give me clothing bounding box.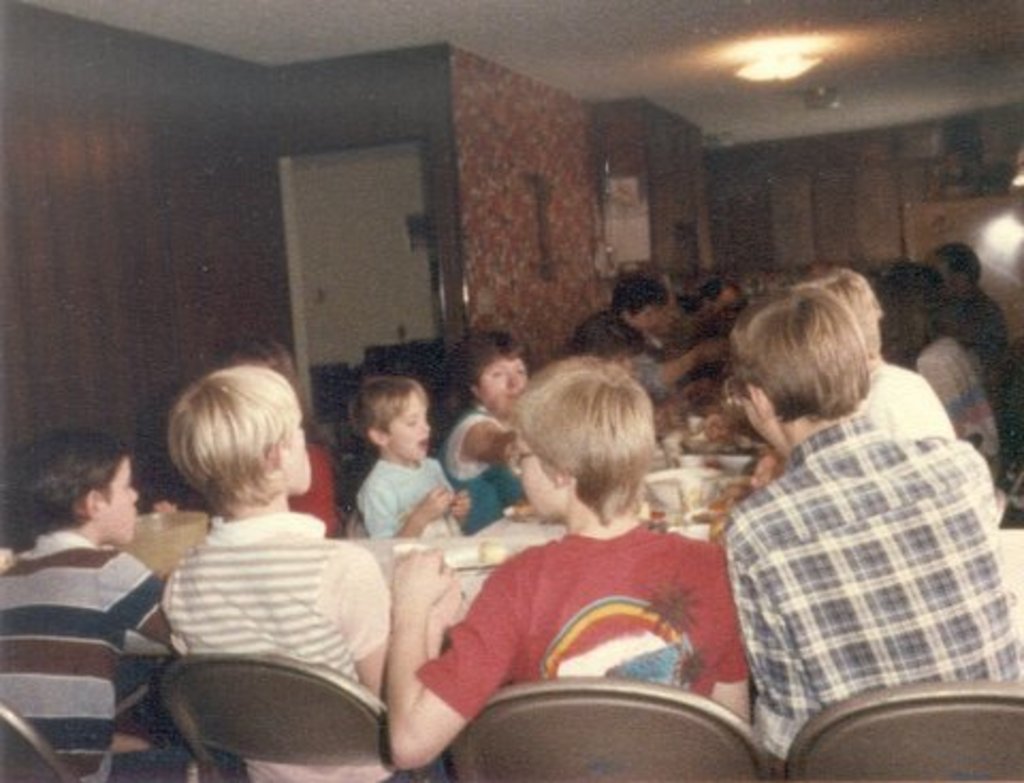
442 410 523 527.
